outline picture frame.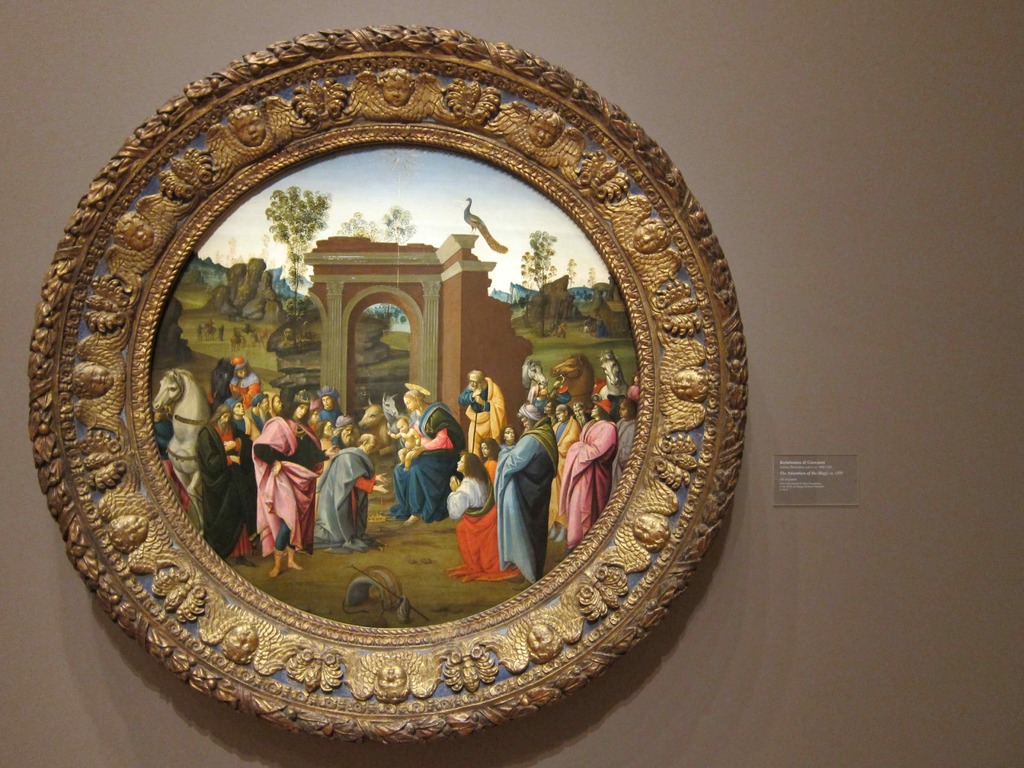
Outline: <bbox>58, 29, 708, 732</bbox>.
